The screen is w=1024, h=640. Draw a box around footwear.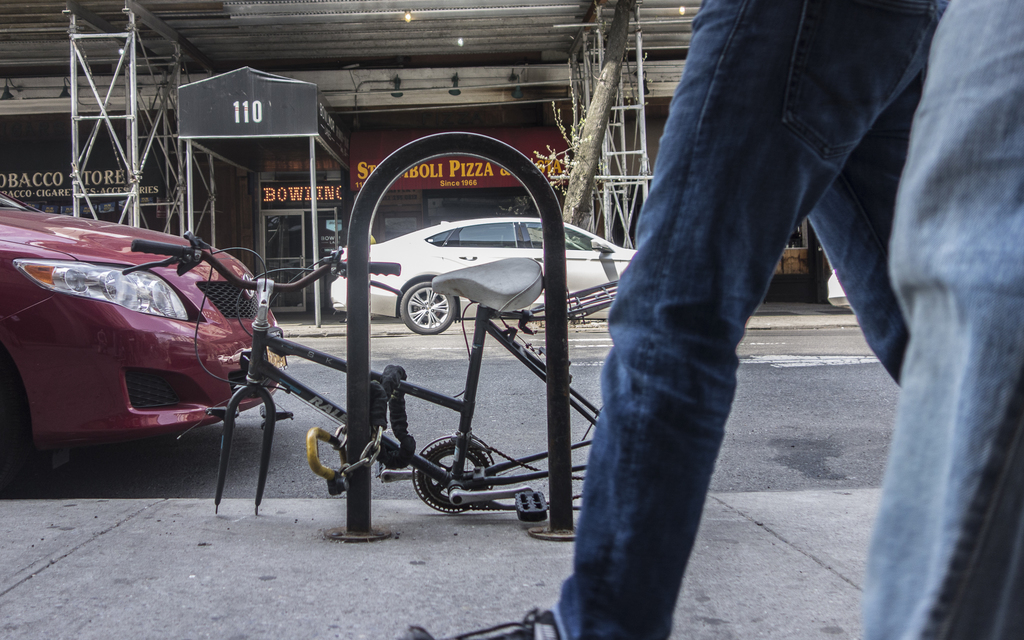
l=397, t=607, r=563, b=639.
